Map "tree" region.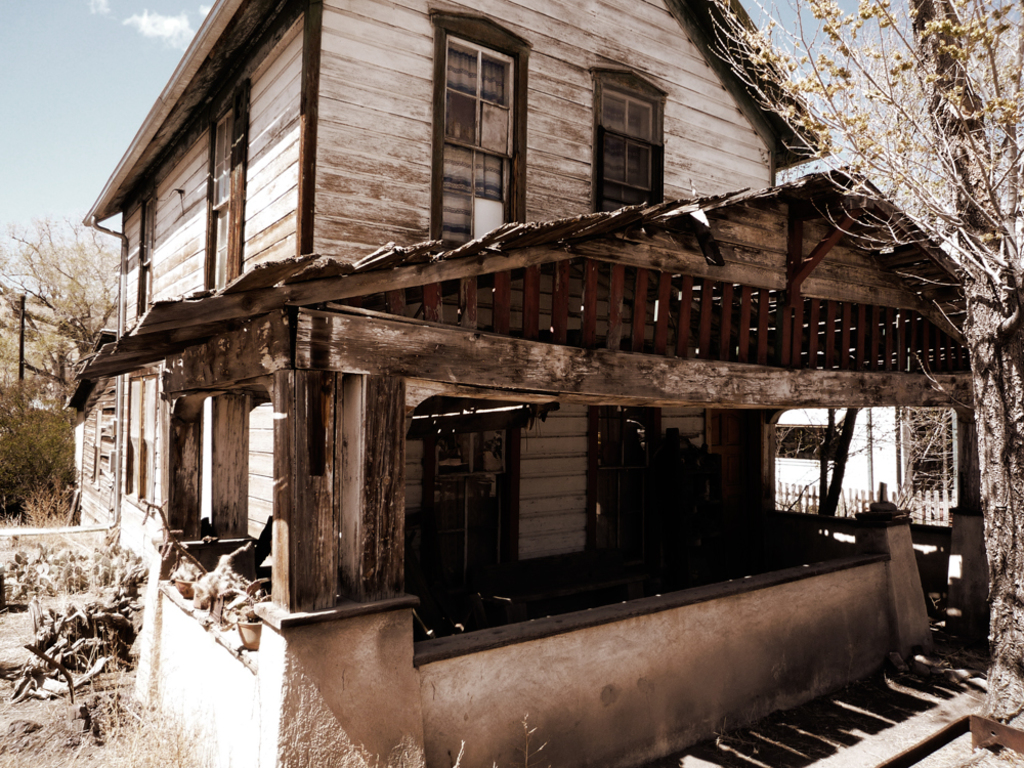
Mapped to box(0, 216, 121, 395).
